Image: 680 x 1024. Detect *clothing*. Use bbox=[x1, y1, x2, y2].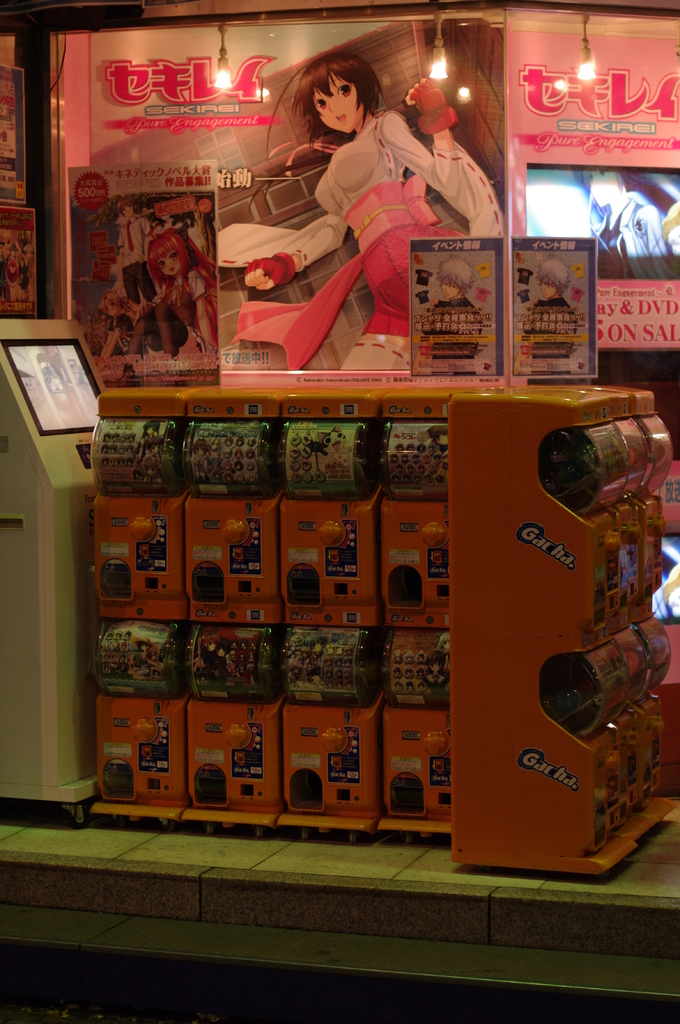
bbox=[0, 243, 26, 304].
